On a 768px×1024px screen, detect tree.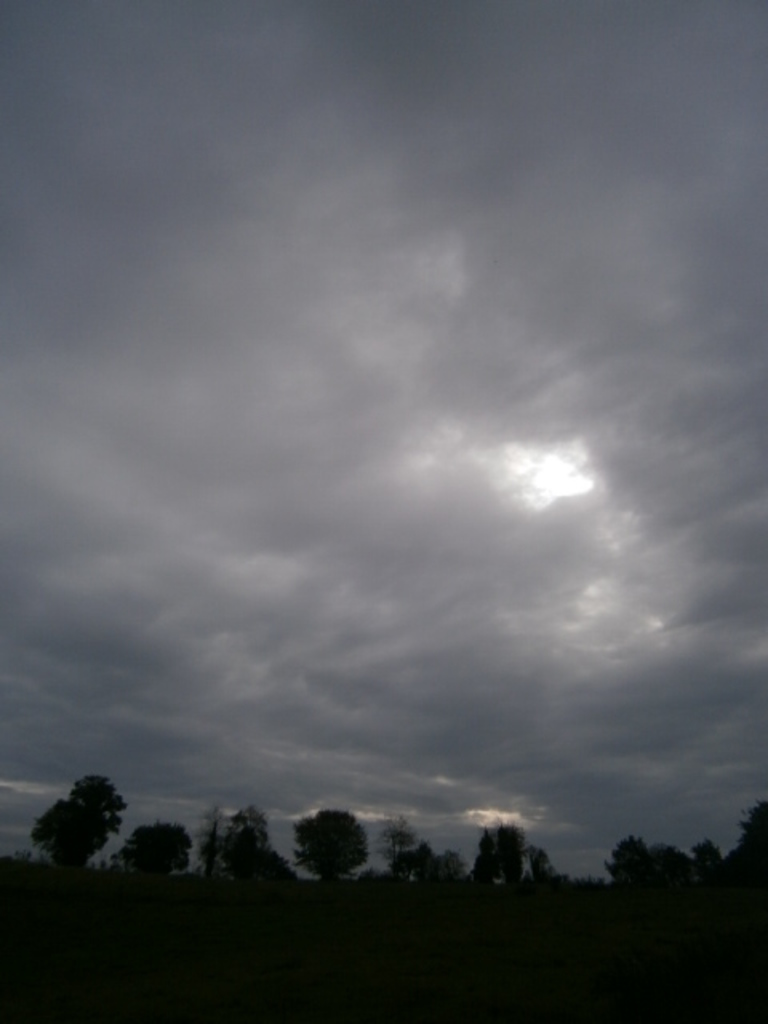
123:824:190:878.
